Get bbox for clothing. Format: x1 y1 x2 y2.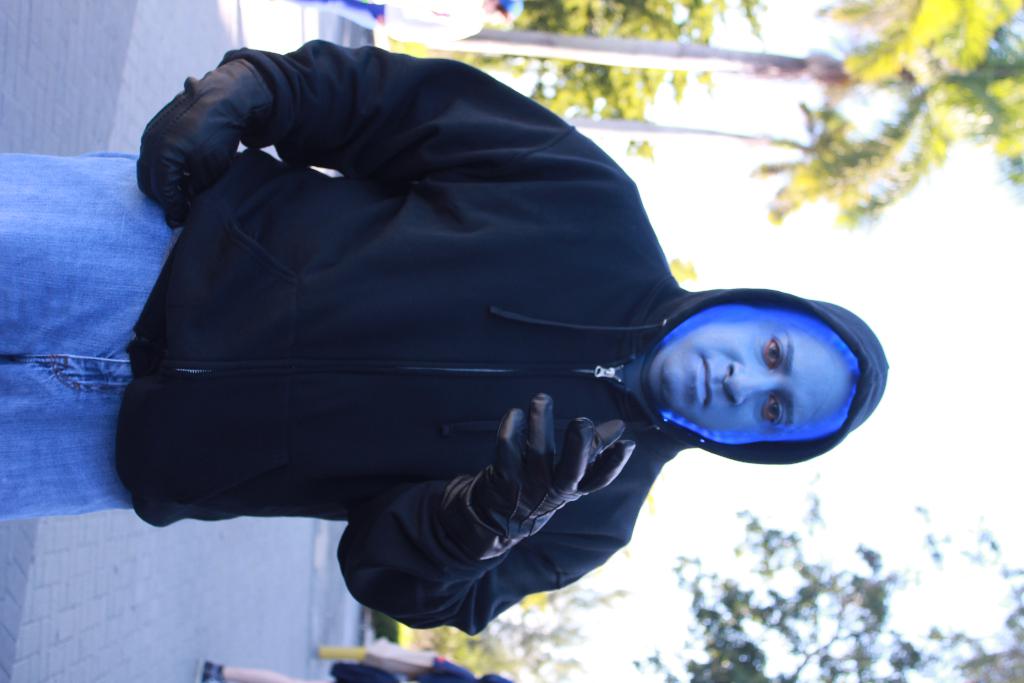
118 6 843 637.
